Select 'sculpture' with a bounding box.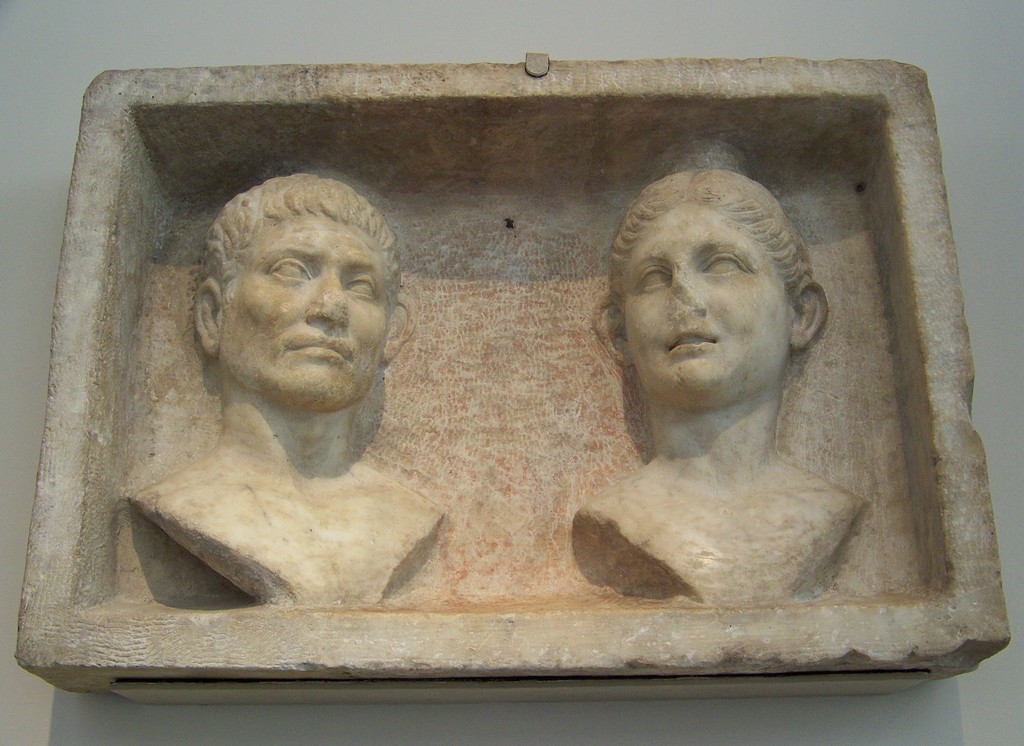
bbox=(569, 165, 875, 612).
